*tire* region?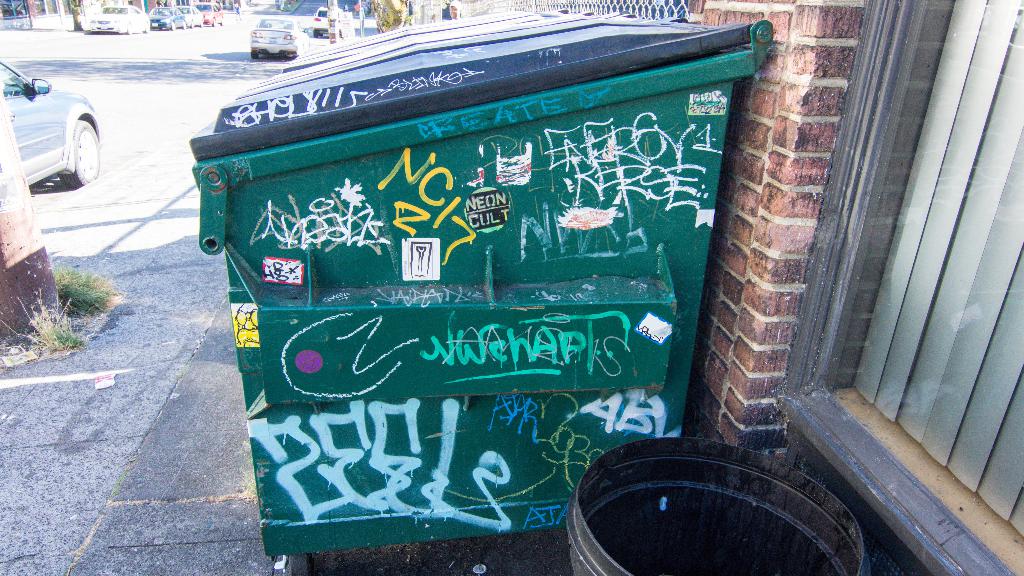
<box>50,119,99,189</box>
